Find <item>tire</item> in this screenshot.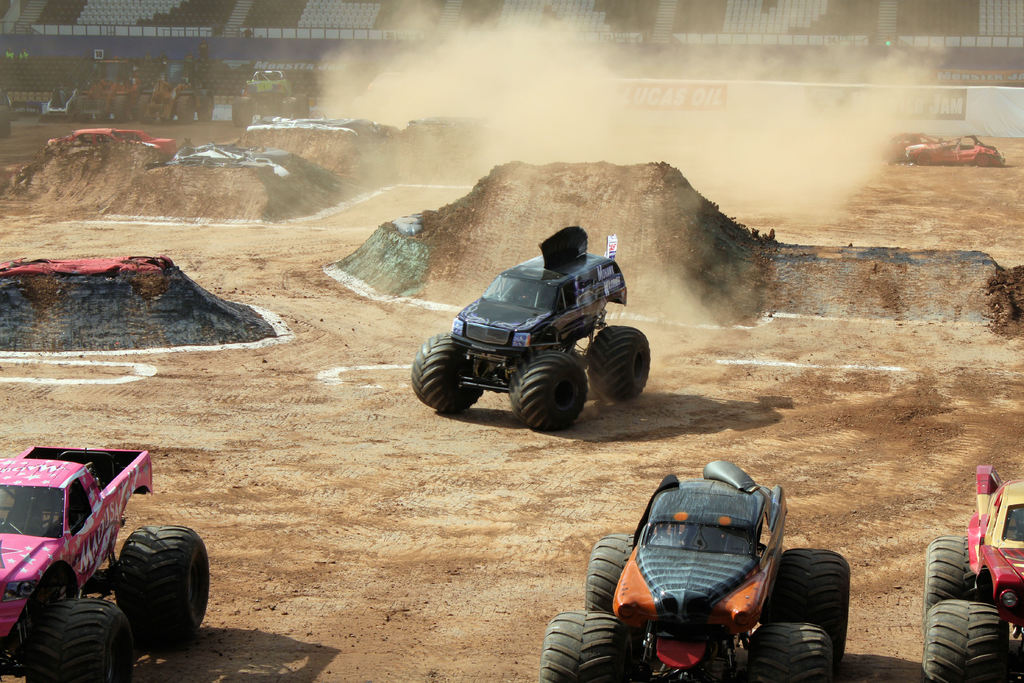
The bounding box for <item>tire</item> is Rect(177, 96, 194, 124).
